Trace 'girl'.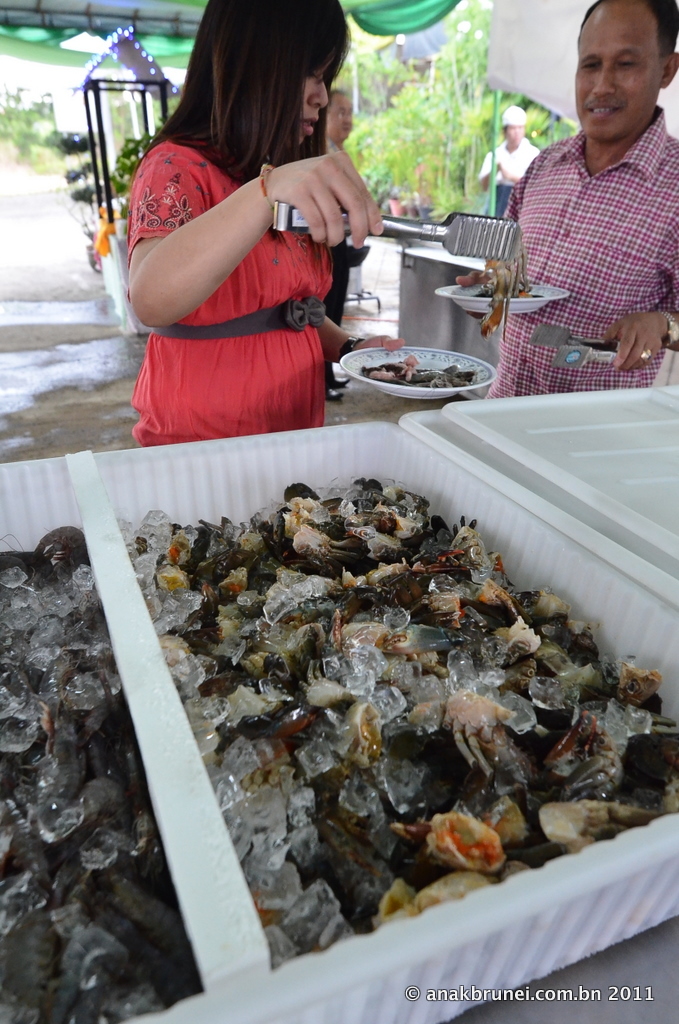
Traced to (123,0,400,443).
